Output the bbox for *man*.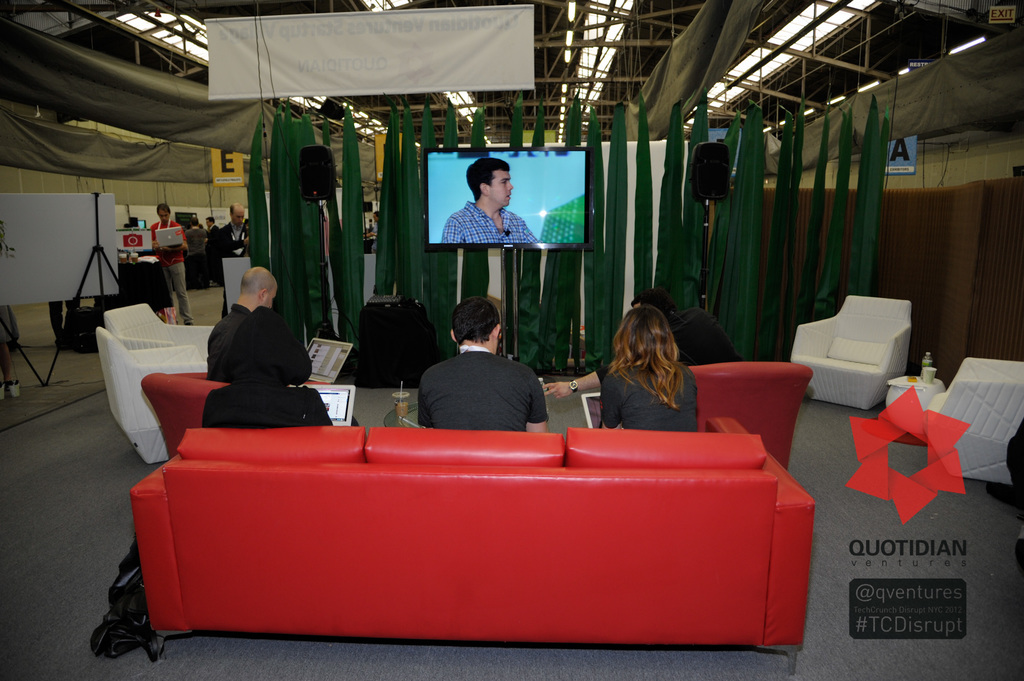
x1=542 y1=287 x2=739 y2=396.
